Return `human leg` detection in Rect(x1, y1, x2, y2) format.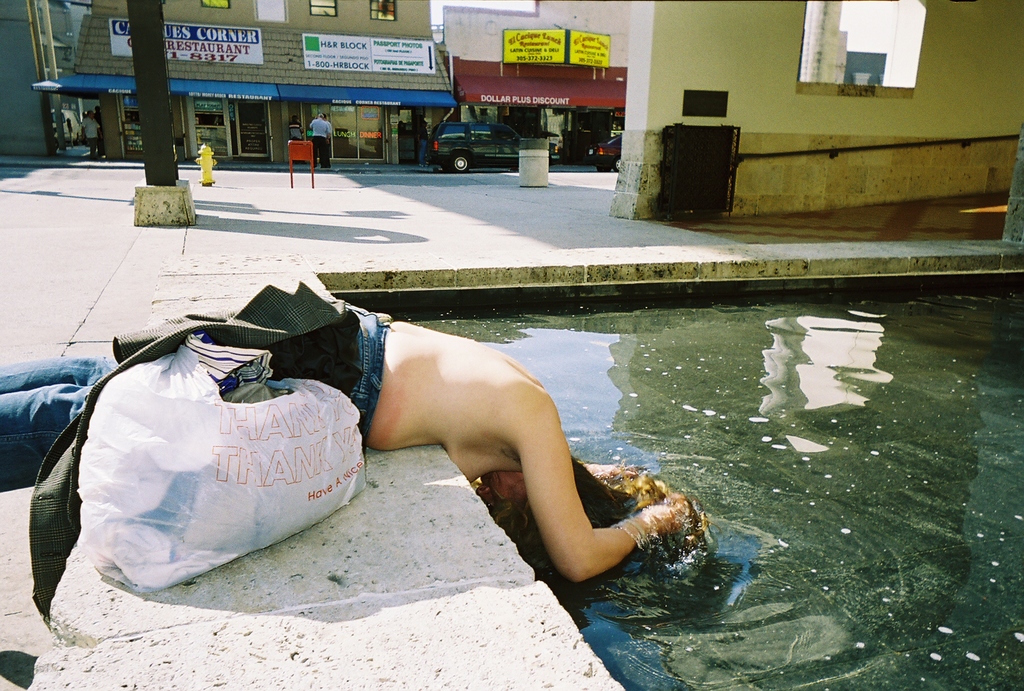
Rect(2, 352, 124, 389).
